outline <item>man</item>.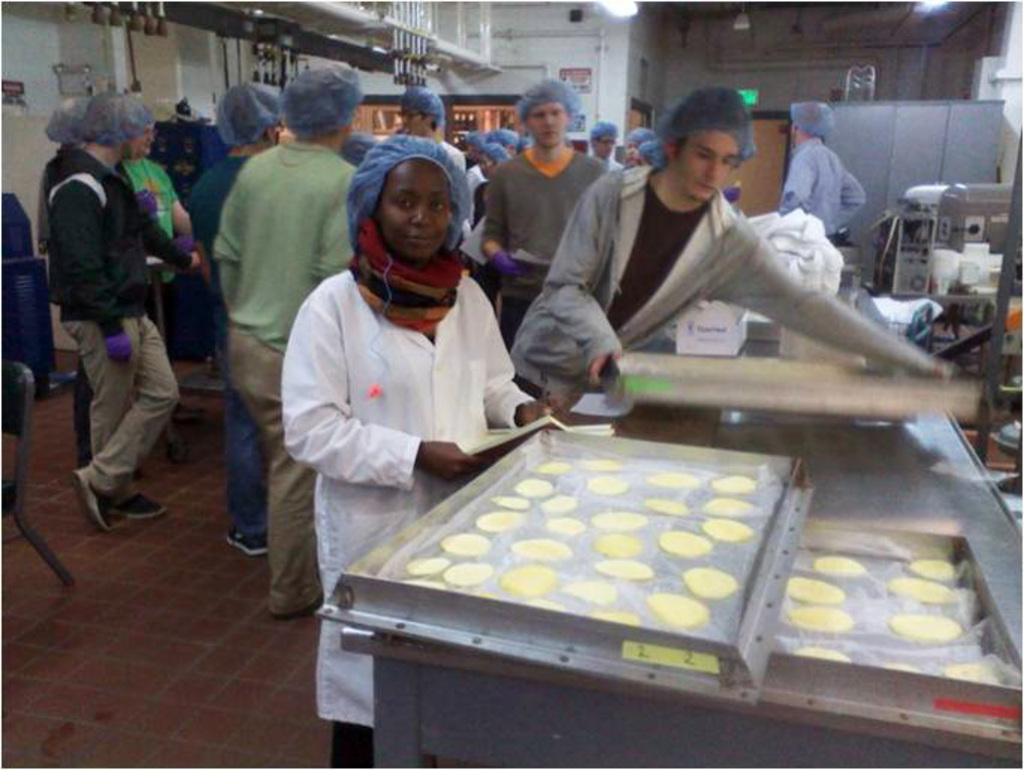
Outline: crop(212, 63, 360, 622).
